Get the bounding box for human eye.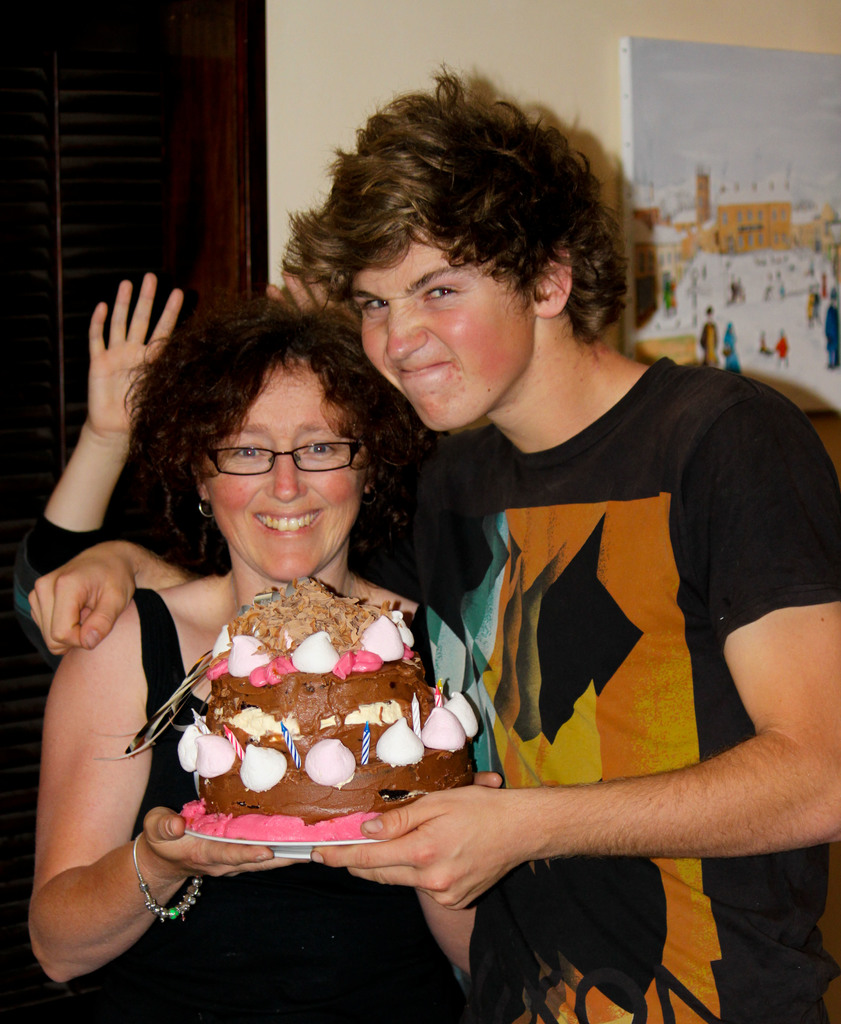
(x1=423, y1=284, x2=461, y2=303).
